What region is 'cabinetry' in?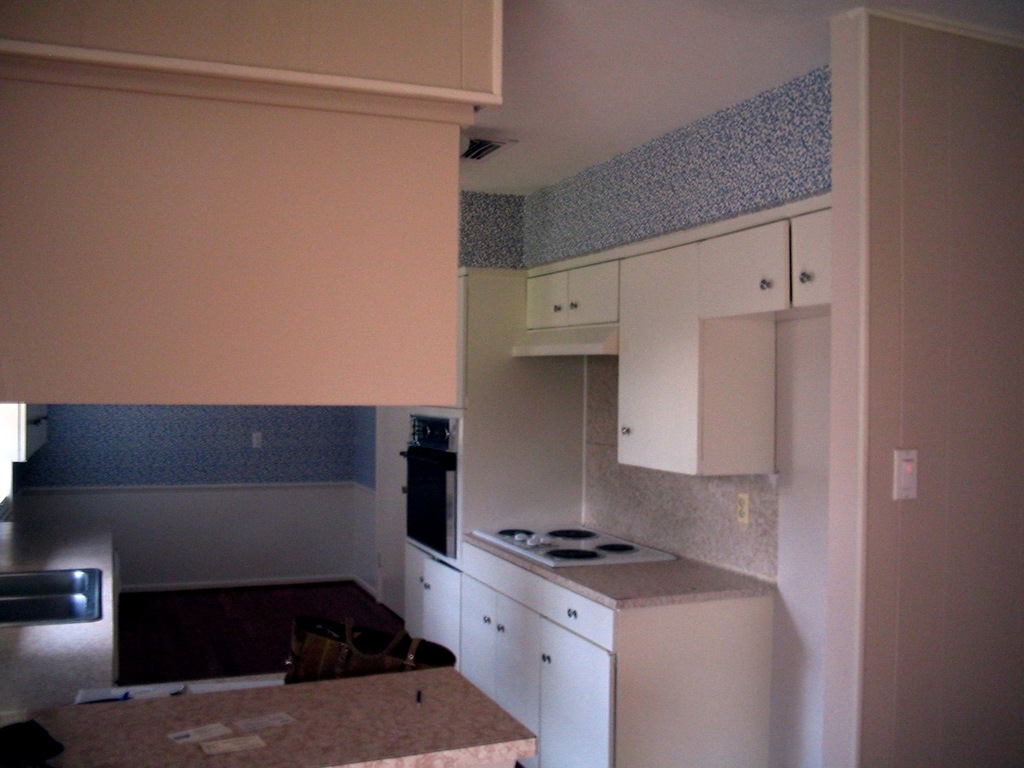
BBox(42, 18, 908, 767).
